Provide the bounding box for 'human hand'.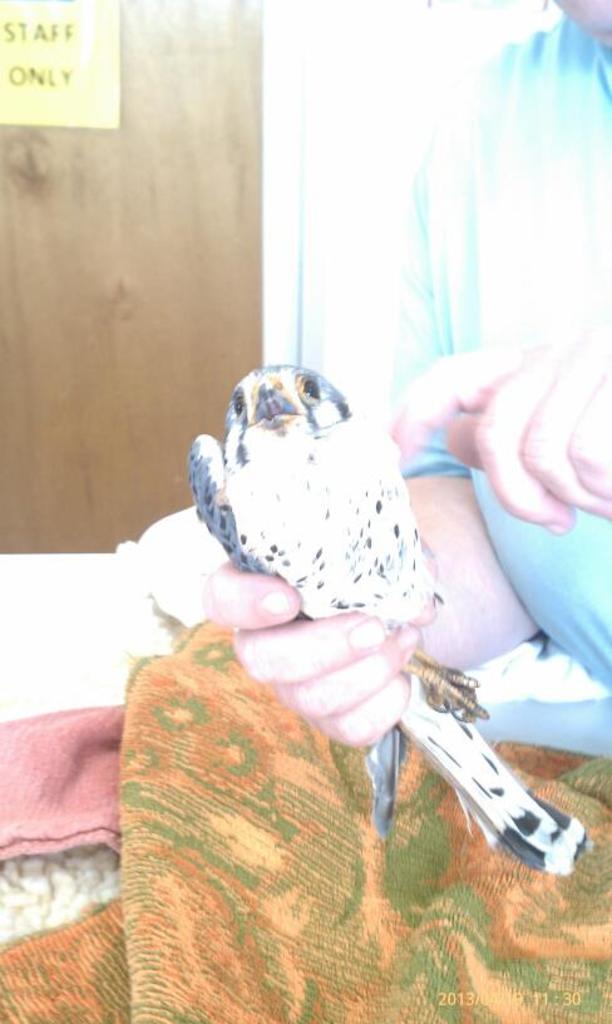
x1=198, y1=555, x2=439, y2=748.
